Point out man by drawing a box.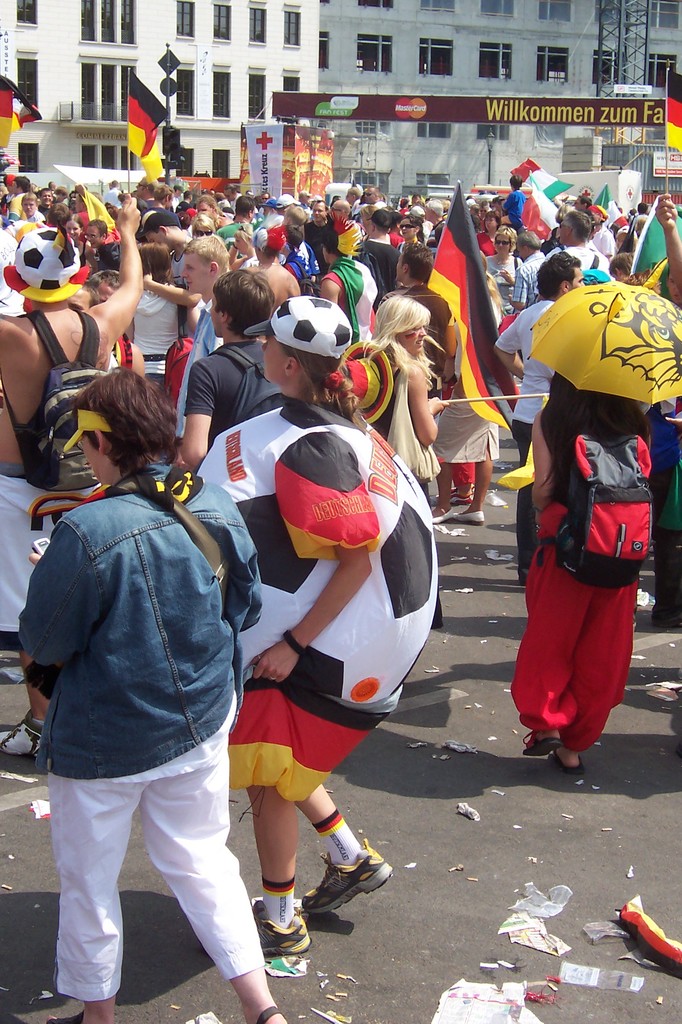
bbox=(176, 271, 307, 472).
